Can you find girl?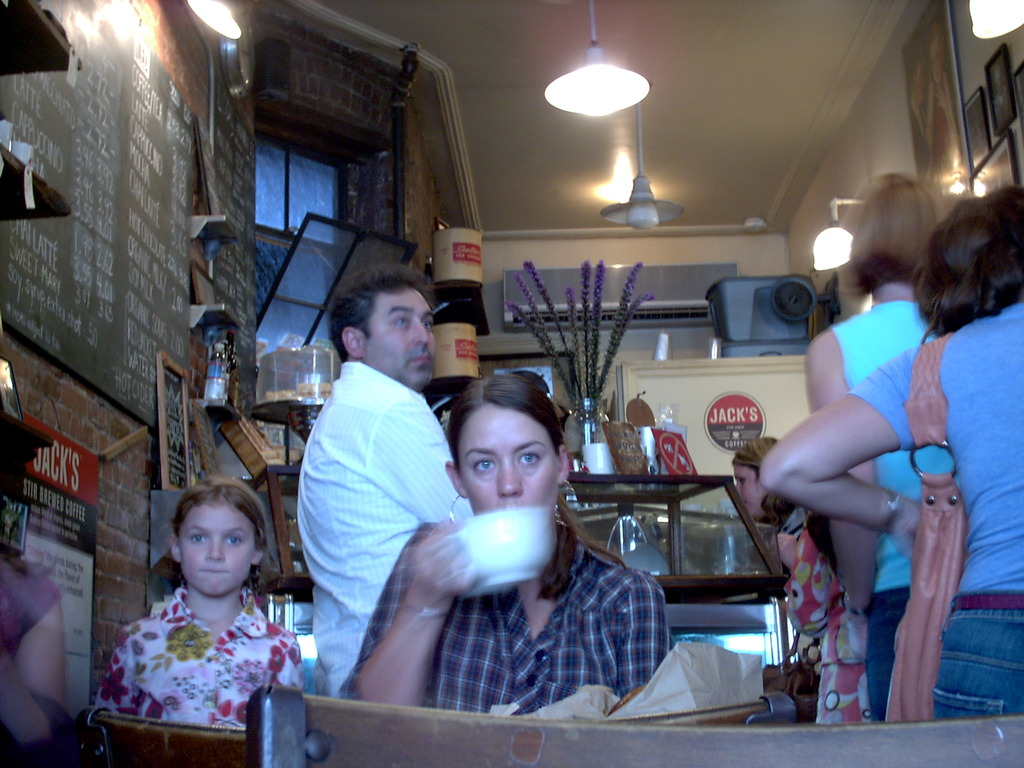
Yes, bounding box: x1=756 y1=181 x2=1023 y2=721.
